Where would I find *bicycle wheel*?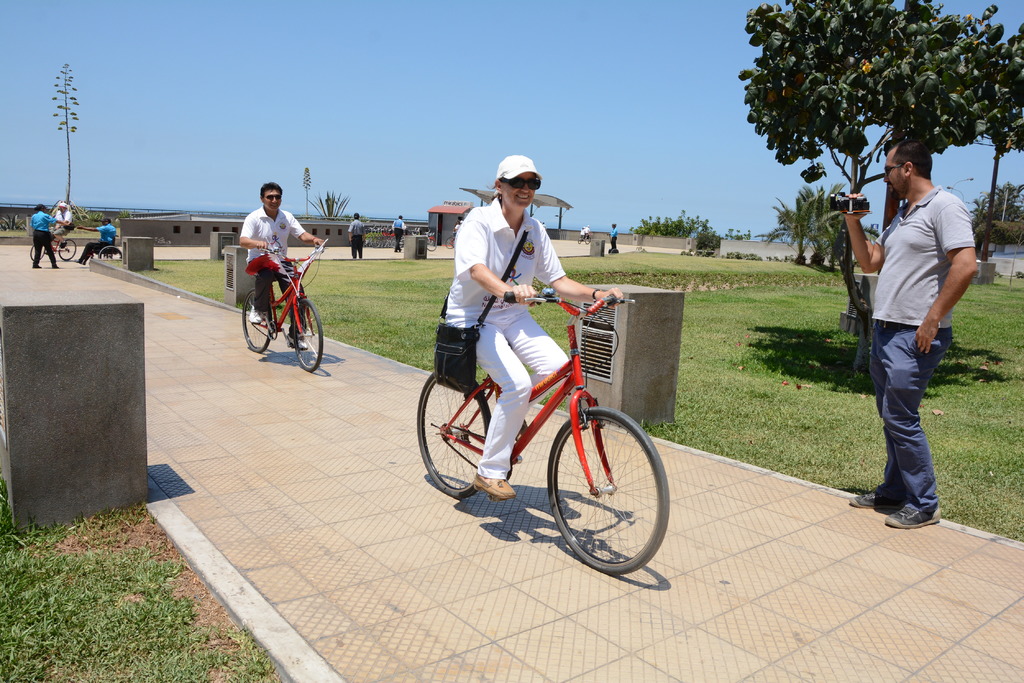
At 445, 236, 457, 252.
